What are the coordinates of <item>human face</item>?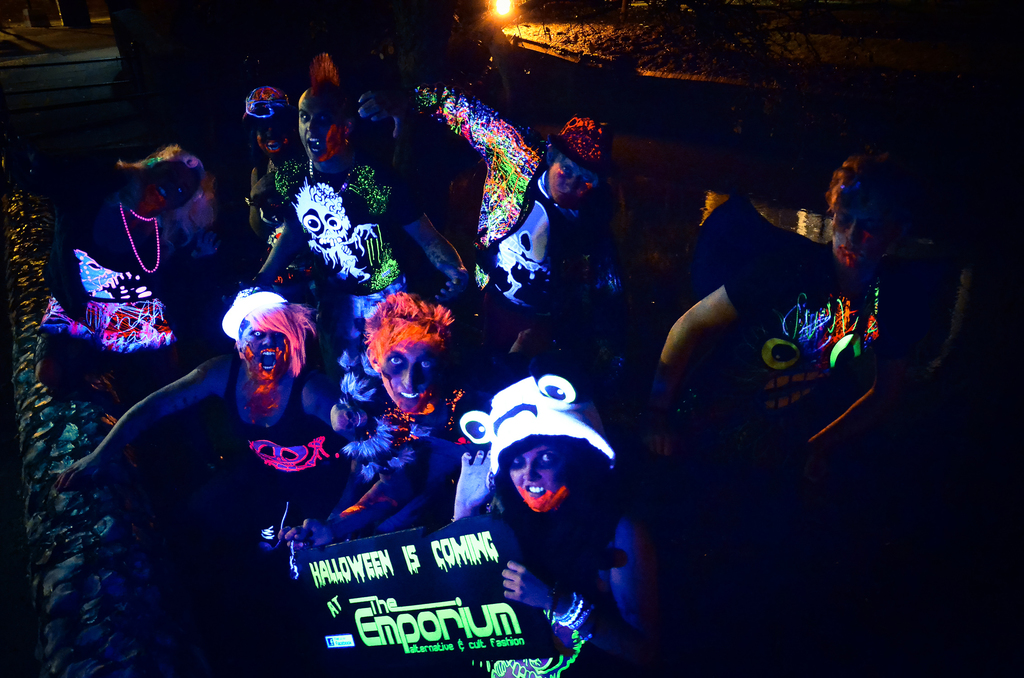
294:93:349:167.
